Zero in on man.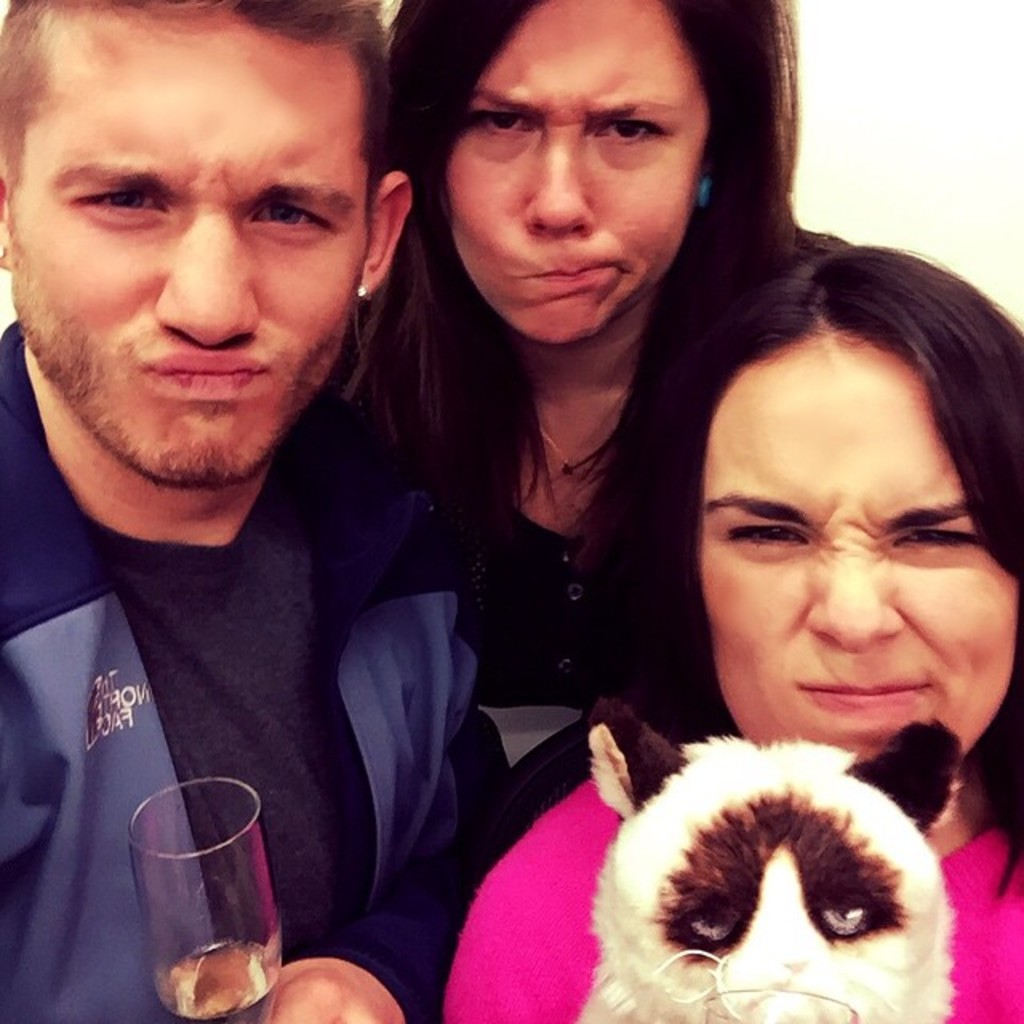
Zeroed in: [x1=0, y1=0, x2=501, y2=1022].
